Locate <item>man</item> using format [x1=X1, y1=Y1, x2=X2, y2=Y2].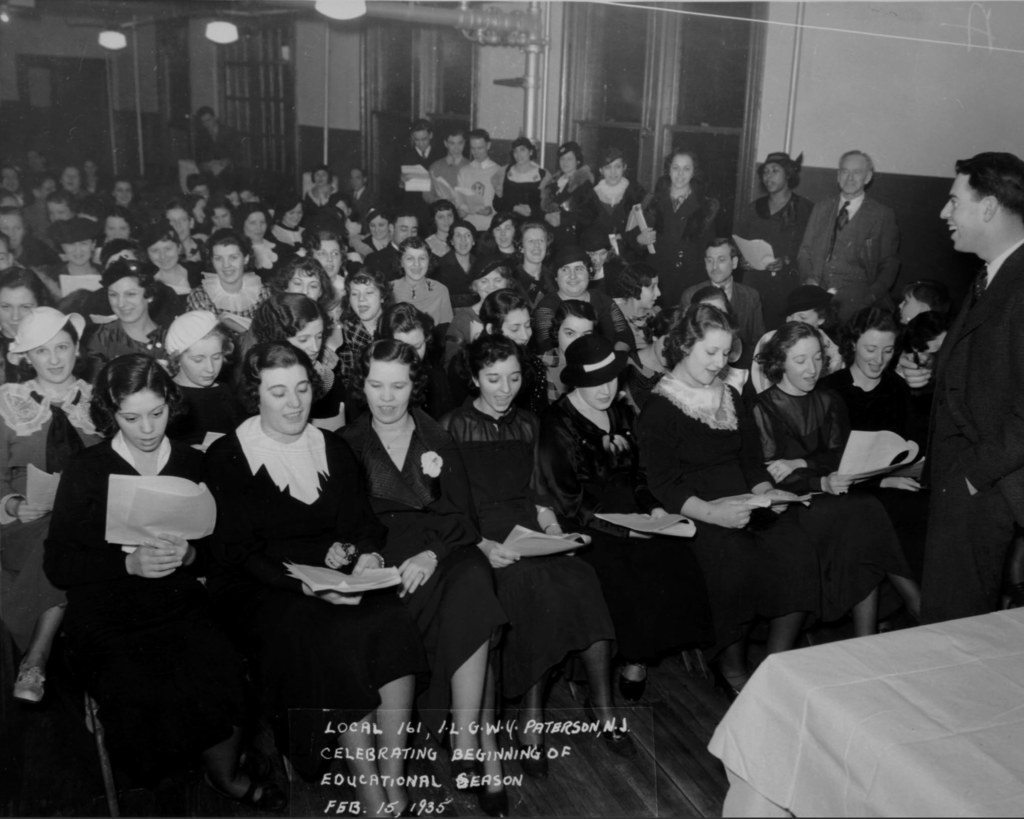
[x1=459, y1=131, x2=492, y2=218].
